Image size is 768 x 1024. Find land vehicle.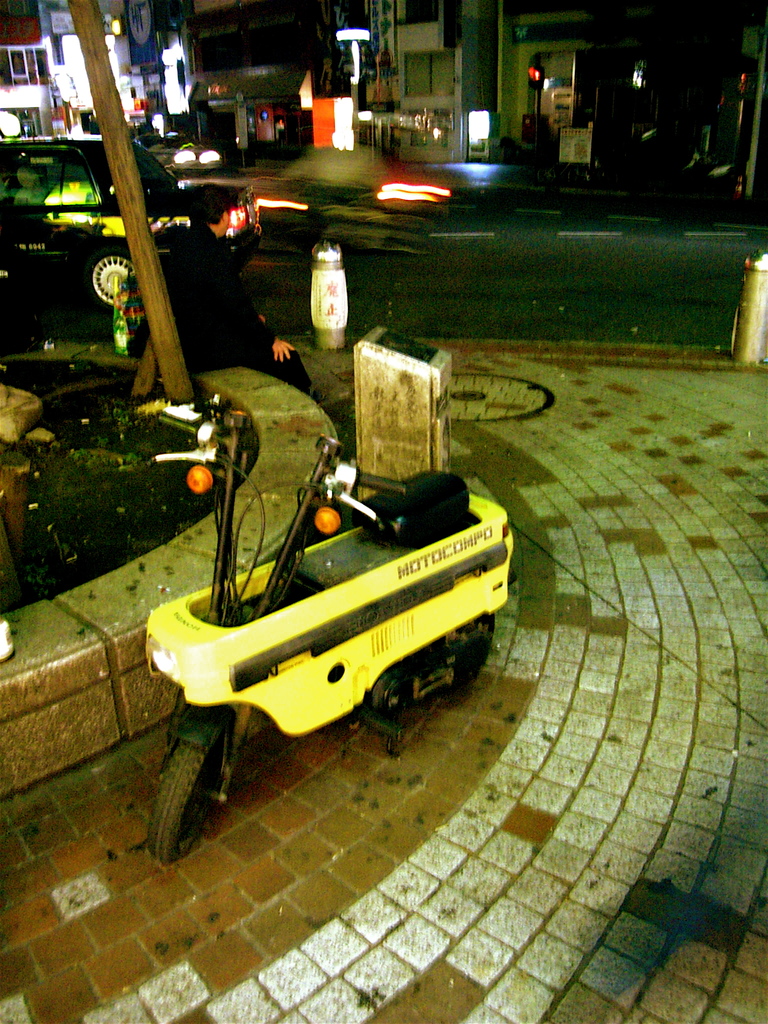
(124,394,541,803).
